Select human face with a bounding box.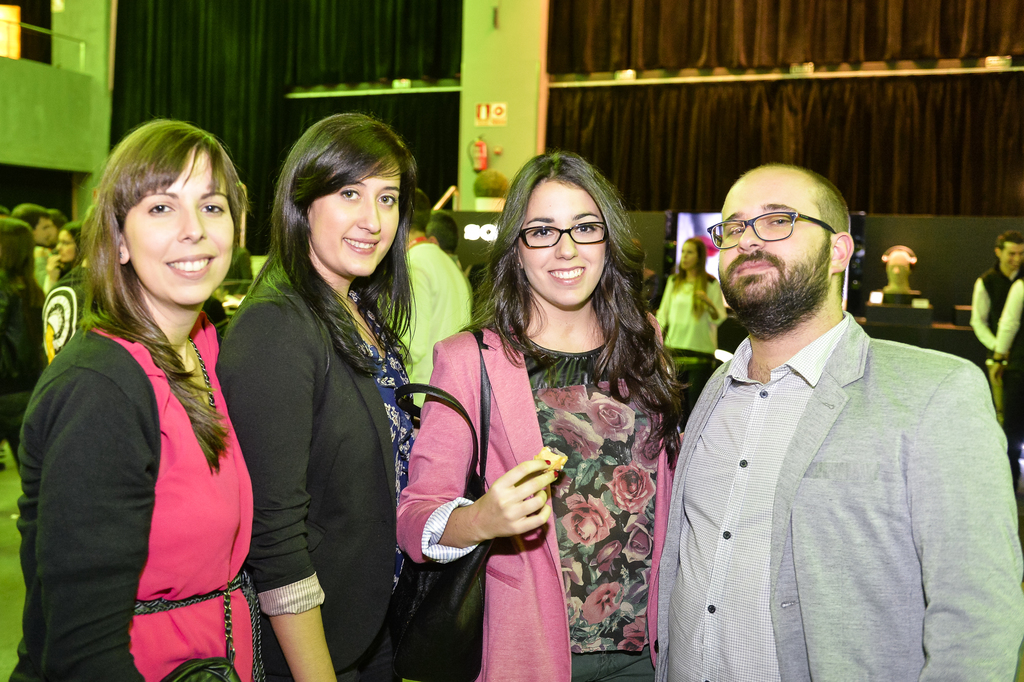
[left=716, top=173, right=836, bottom=315].
